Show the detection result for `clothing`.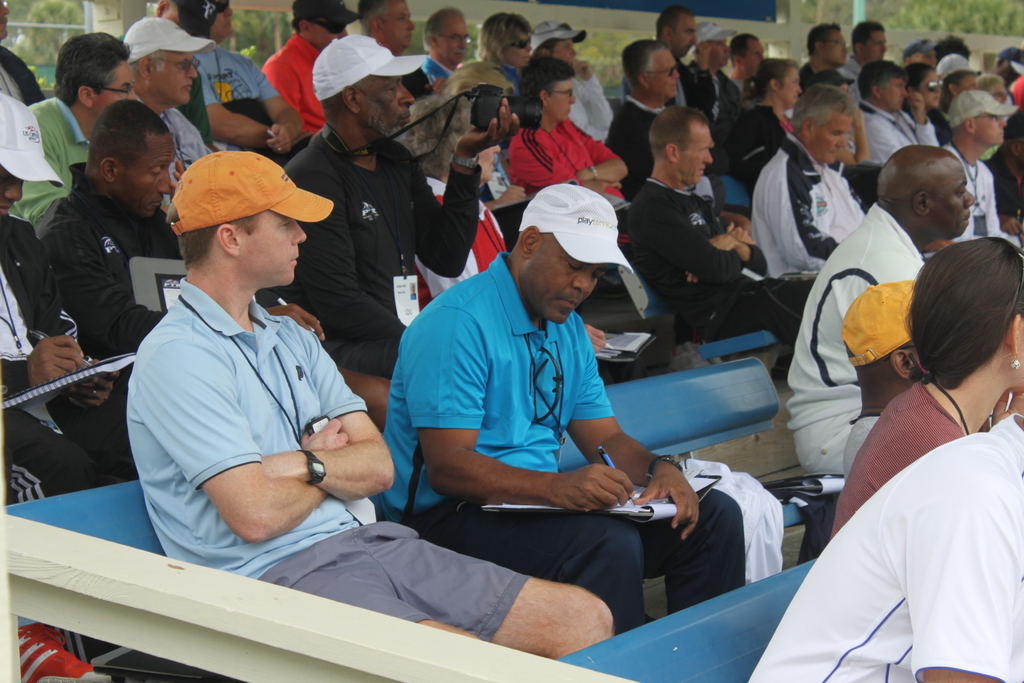
left=747, top=411, right=1023, bottom=682.
